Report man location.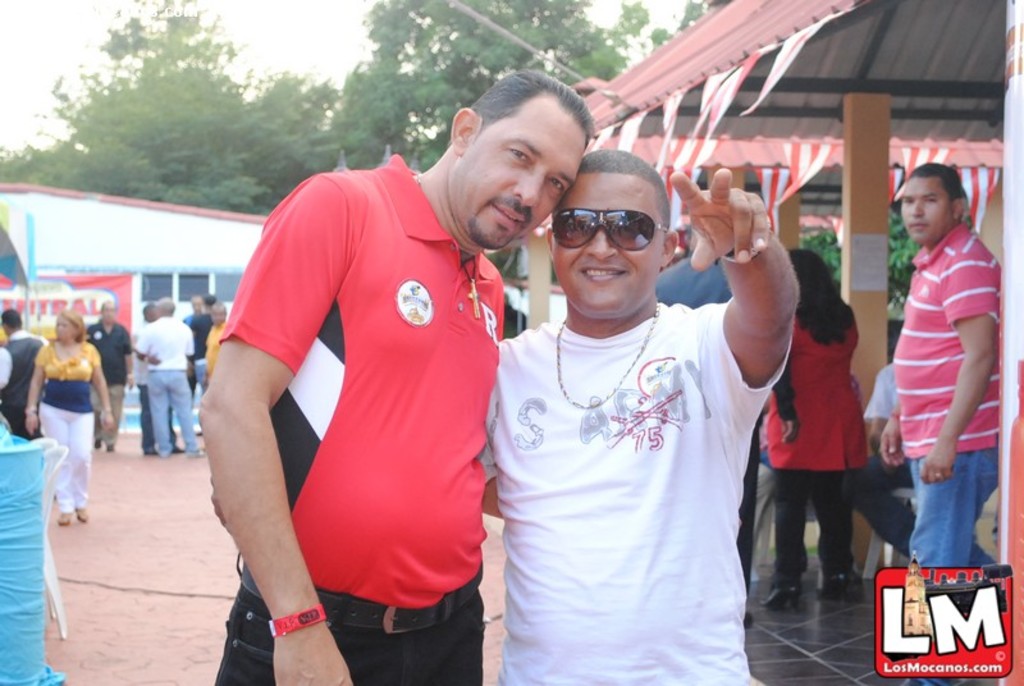
Report: box=[133, 303, 183, 456].
